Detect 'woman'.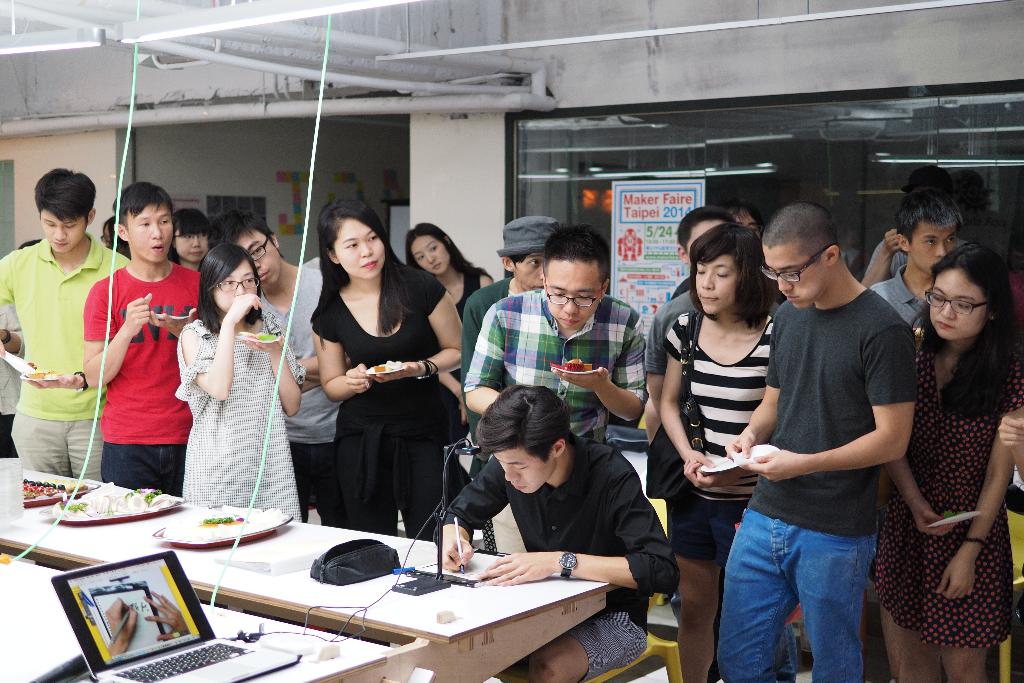
Detected at bbox=(872, 237, 1020, 682).
